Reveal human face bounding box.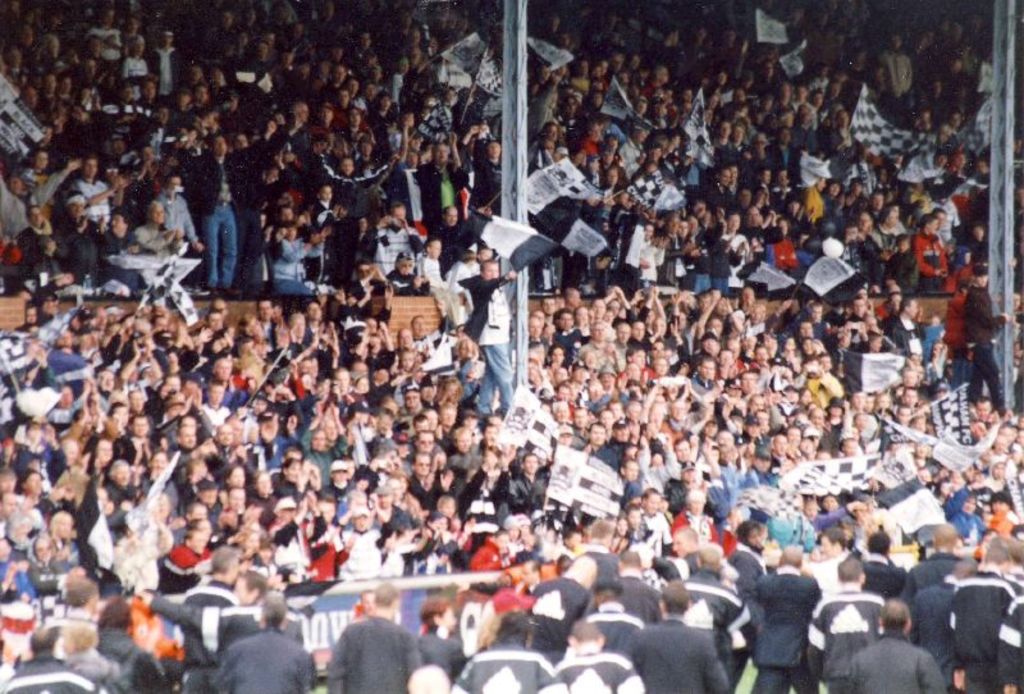
Revealed: locate(773, 435, 788, 456).
